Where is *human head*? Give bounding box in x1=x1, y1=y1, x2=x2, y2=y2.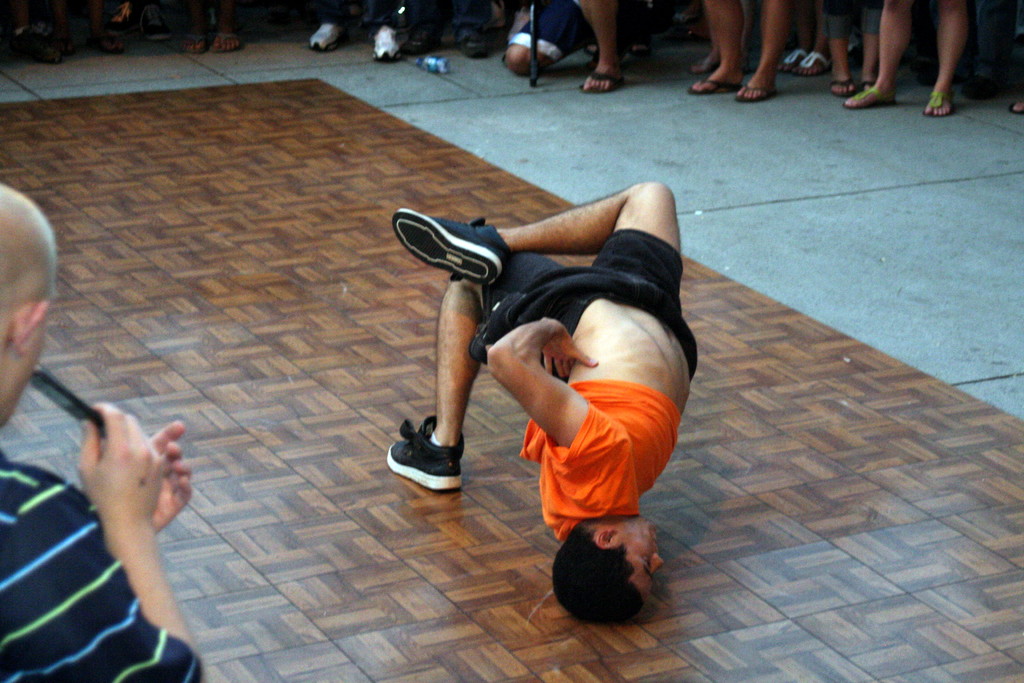
x1=0, y1=183, x2=61, y2=431.
